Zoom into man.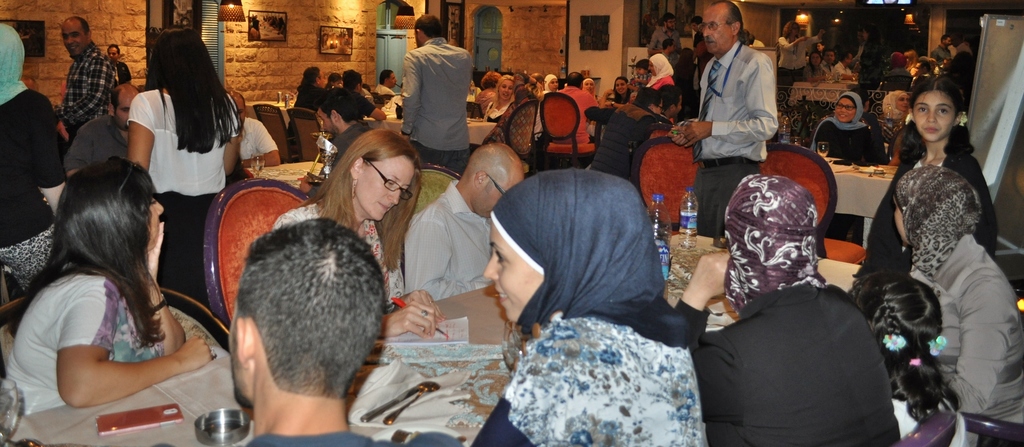
Zoom target: BBox(551, 71, 598, 142).
